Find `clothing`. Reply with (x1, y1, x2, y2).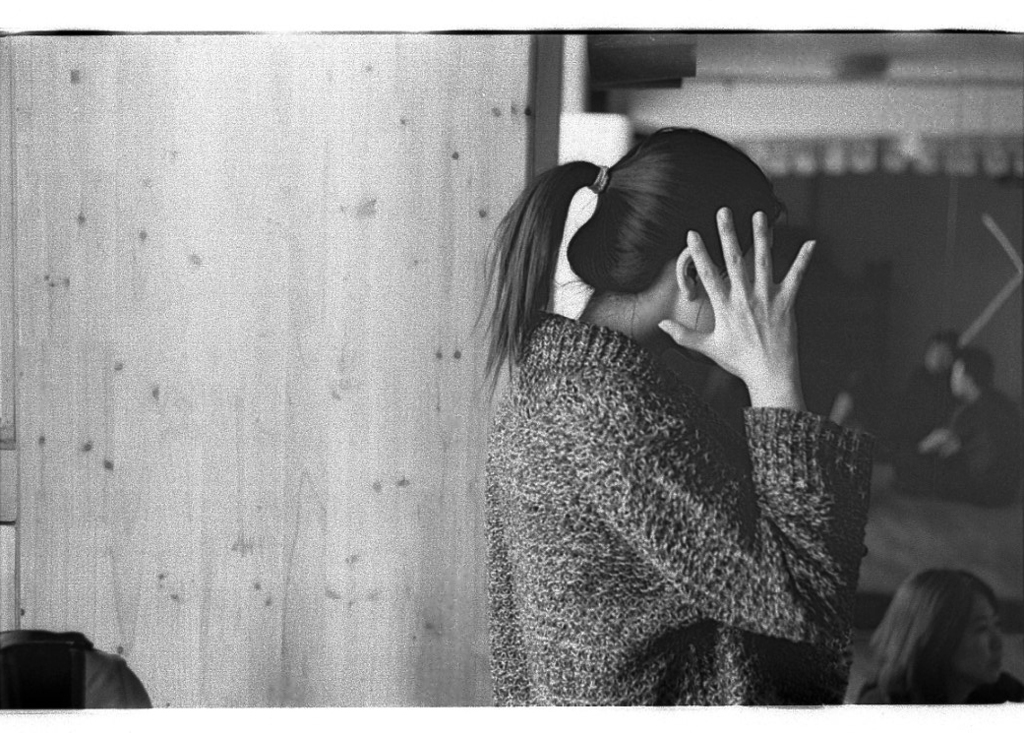
(491, 312, 874, 732).
